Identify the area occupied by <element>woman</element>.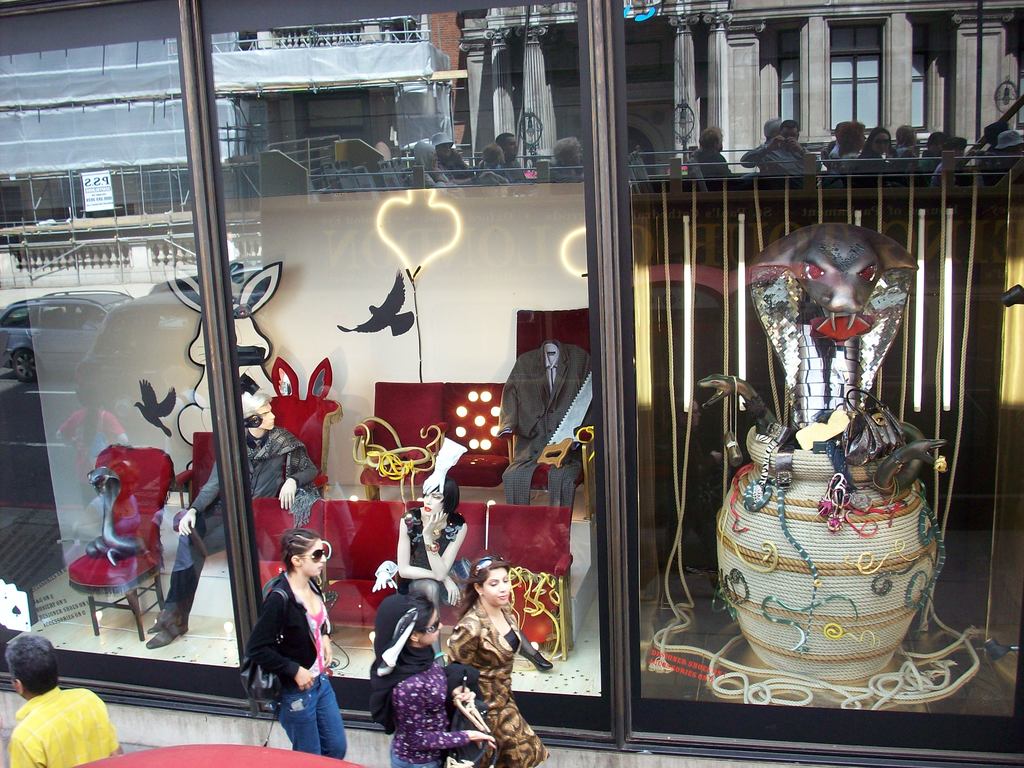
Area: crop(366, 594, 497, 767).
